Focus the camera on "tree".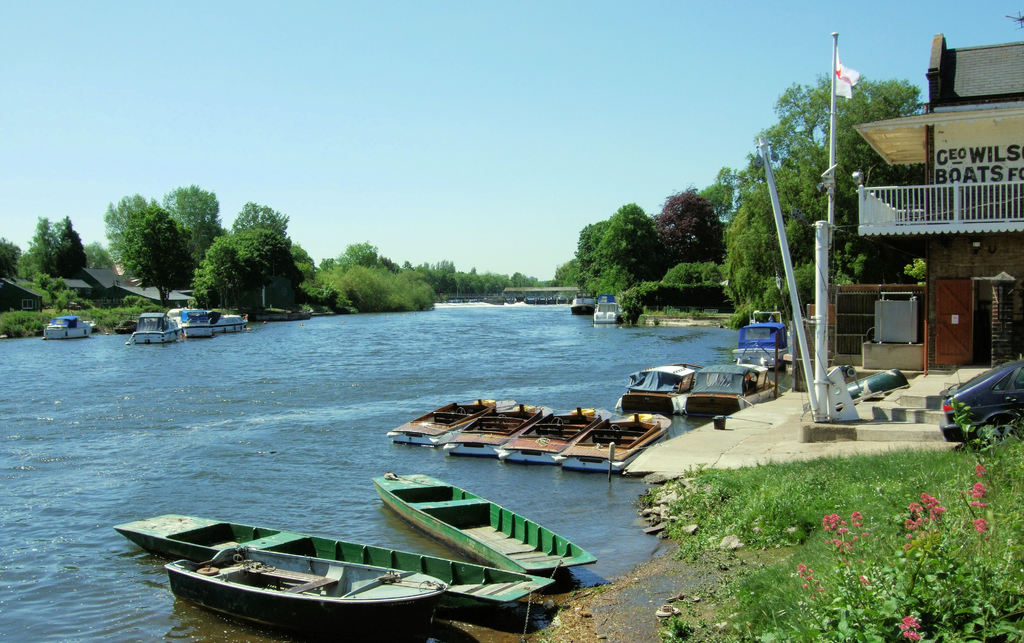
Focus region: detection(16, 207, 81, 293).
